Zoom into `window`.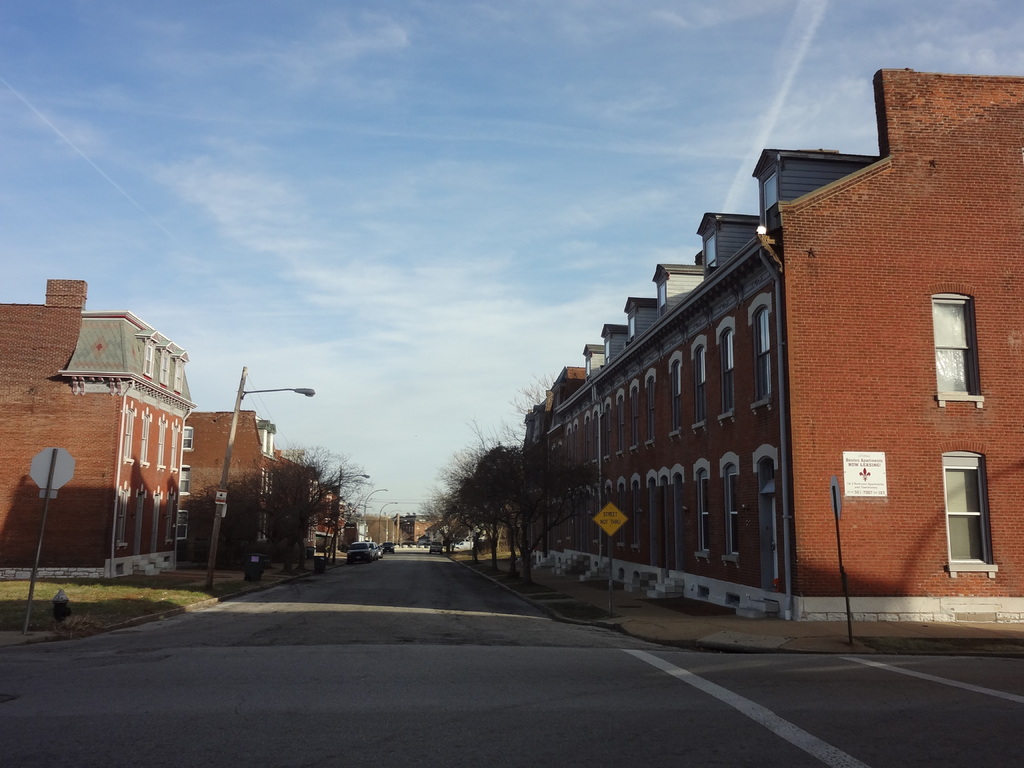
Zoom target: 685 333 710 438.
